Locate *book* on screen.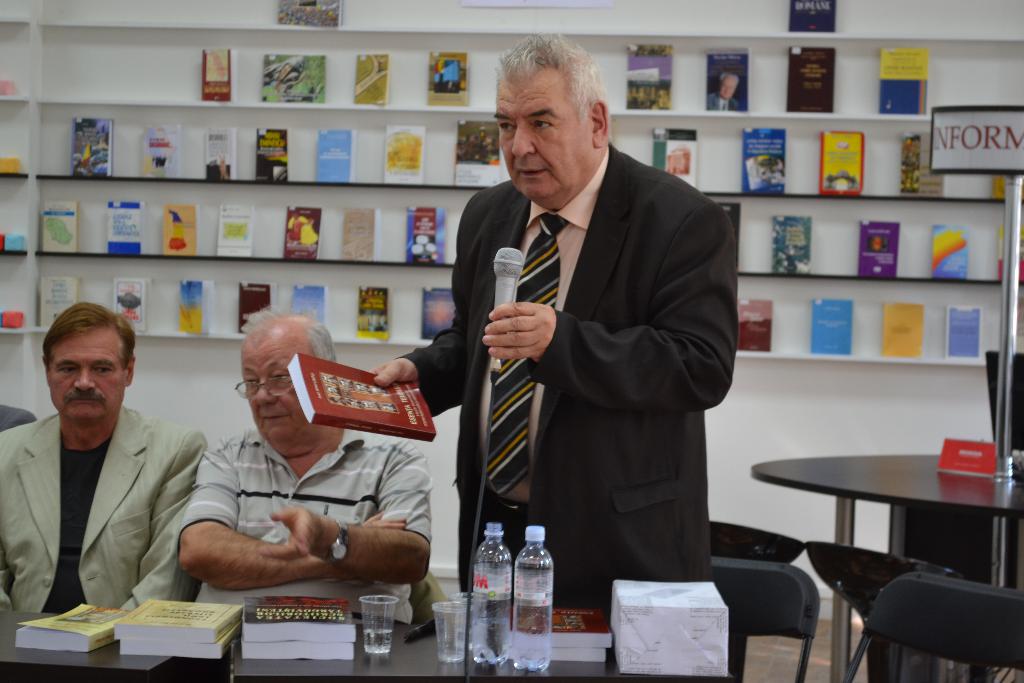
On screen at box=[882, 306, 927, 358].
